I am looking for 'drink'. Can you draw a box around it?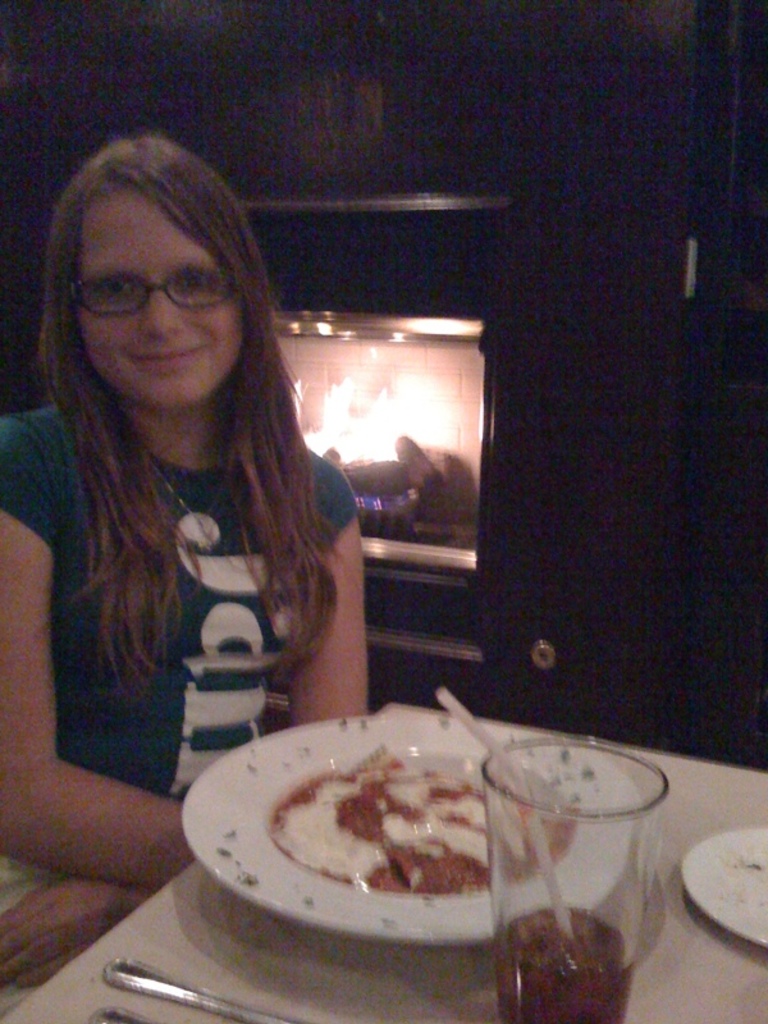
Sure, the bounding box is 493 904 634 1023.
